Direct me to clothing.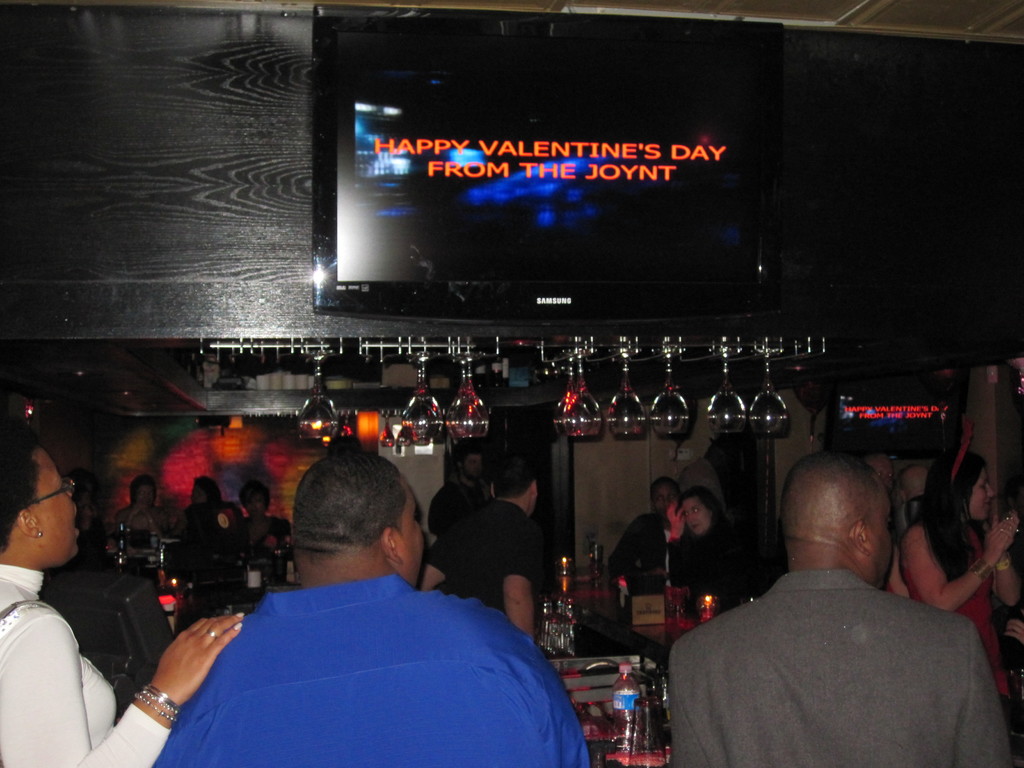
Direction: [614, 512, 673, 573].
